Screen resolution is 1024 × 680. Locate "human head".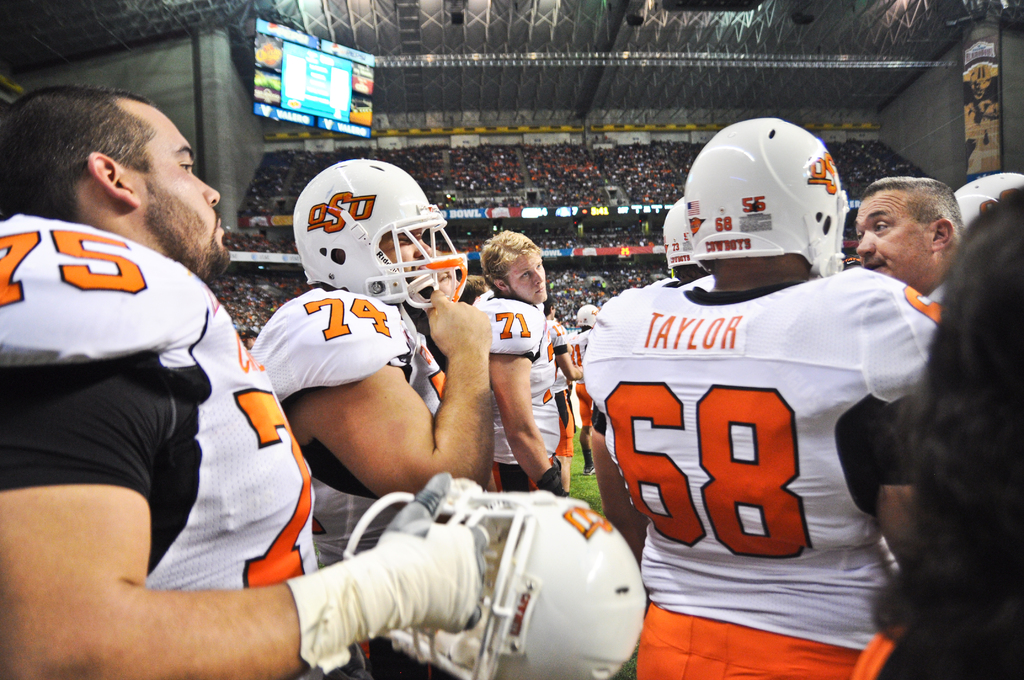
862:169:977:282.
